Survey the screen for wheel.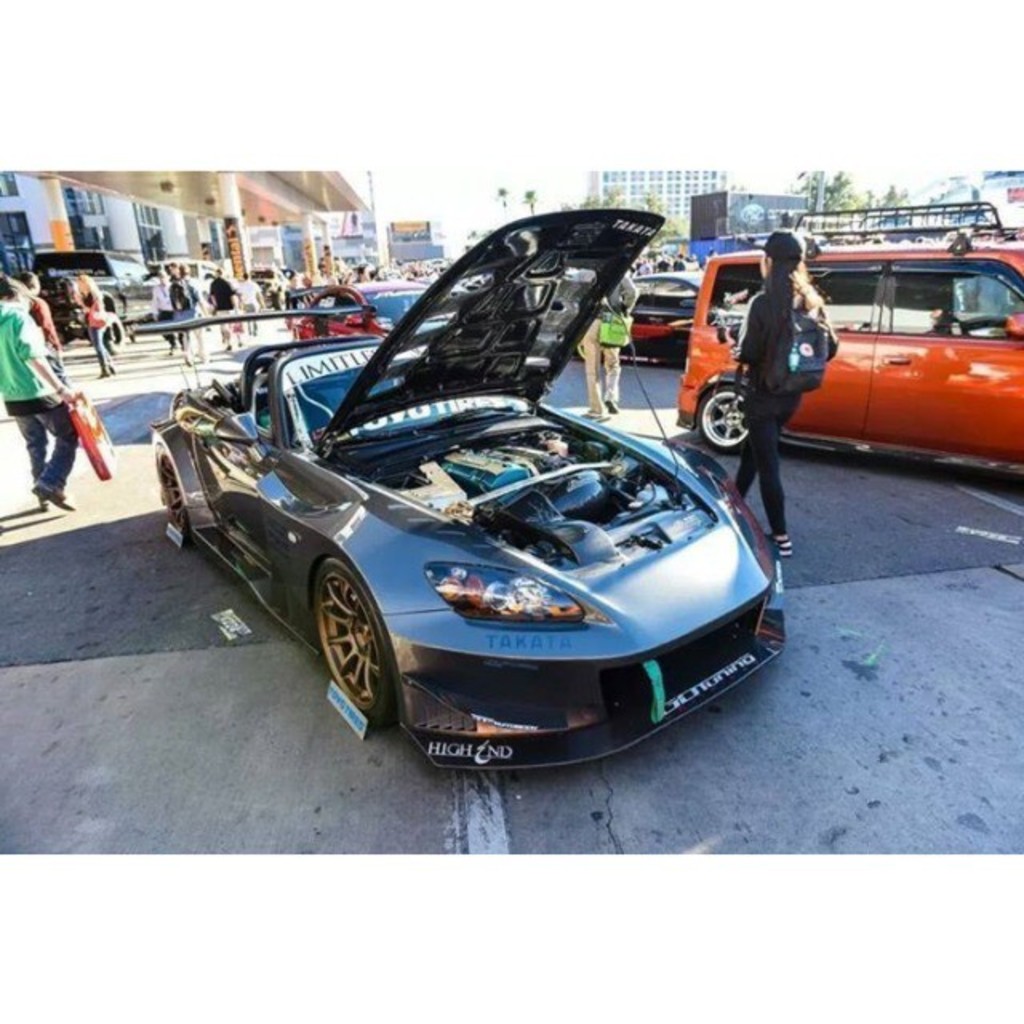
Survey found: (x1=272, y1=285, x2=283, y2=312).
